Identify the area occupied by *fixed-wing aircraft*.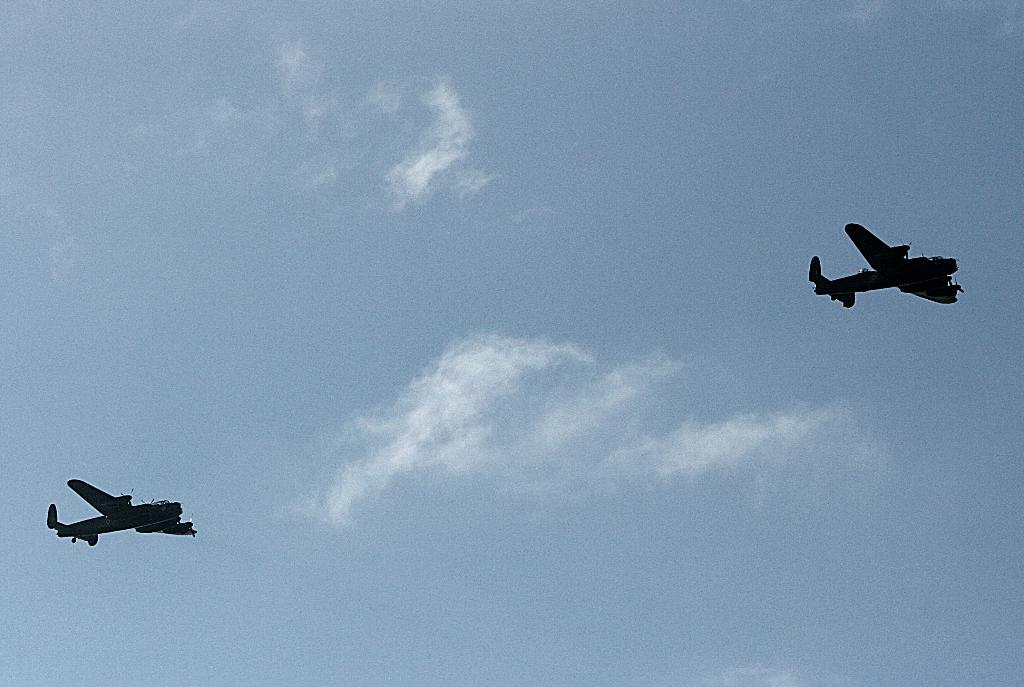
Area: region(45, 479, 196, 549).
